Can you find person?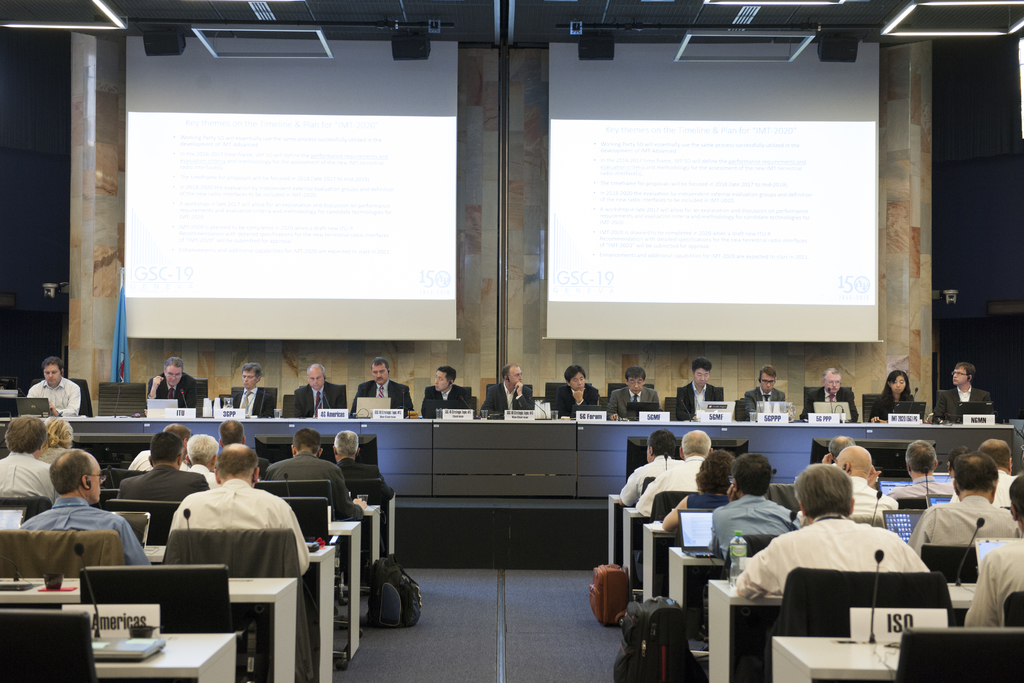
Yes, bounding box: [x1=353, y1=360, x2=418, y2=418].
